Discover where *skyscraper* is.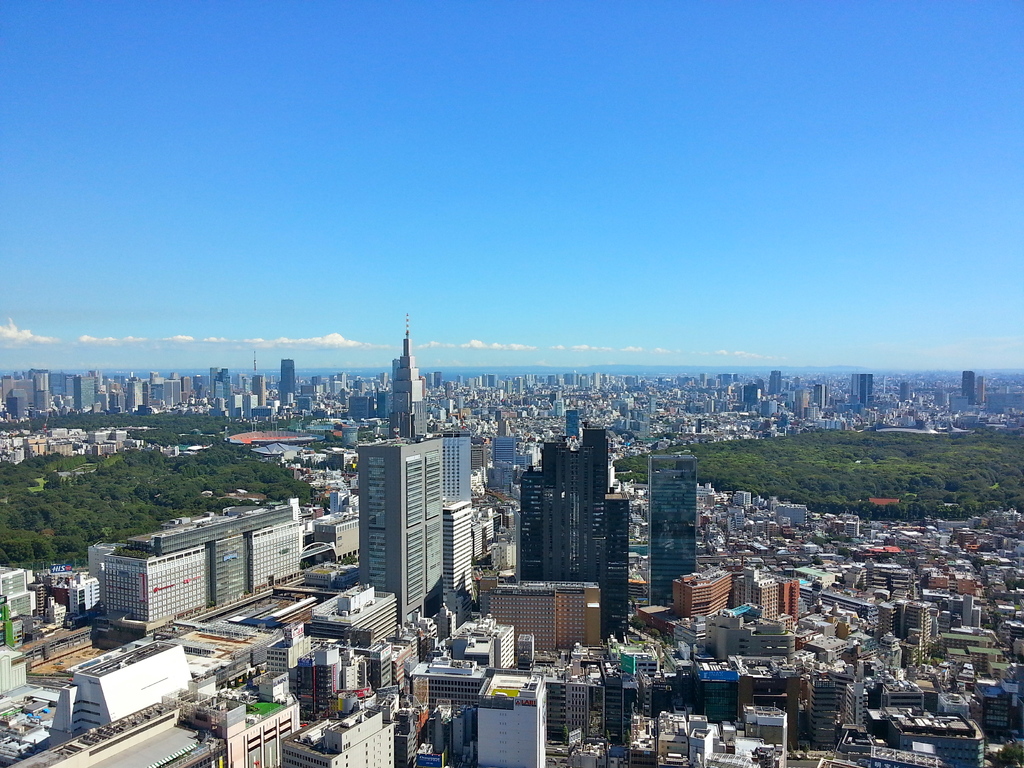
Discovered at (x1=735, y1=489, x2=752, y2=511).
